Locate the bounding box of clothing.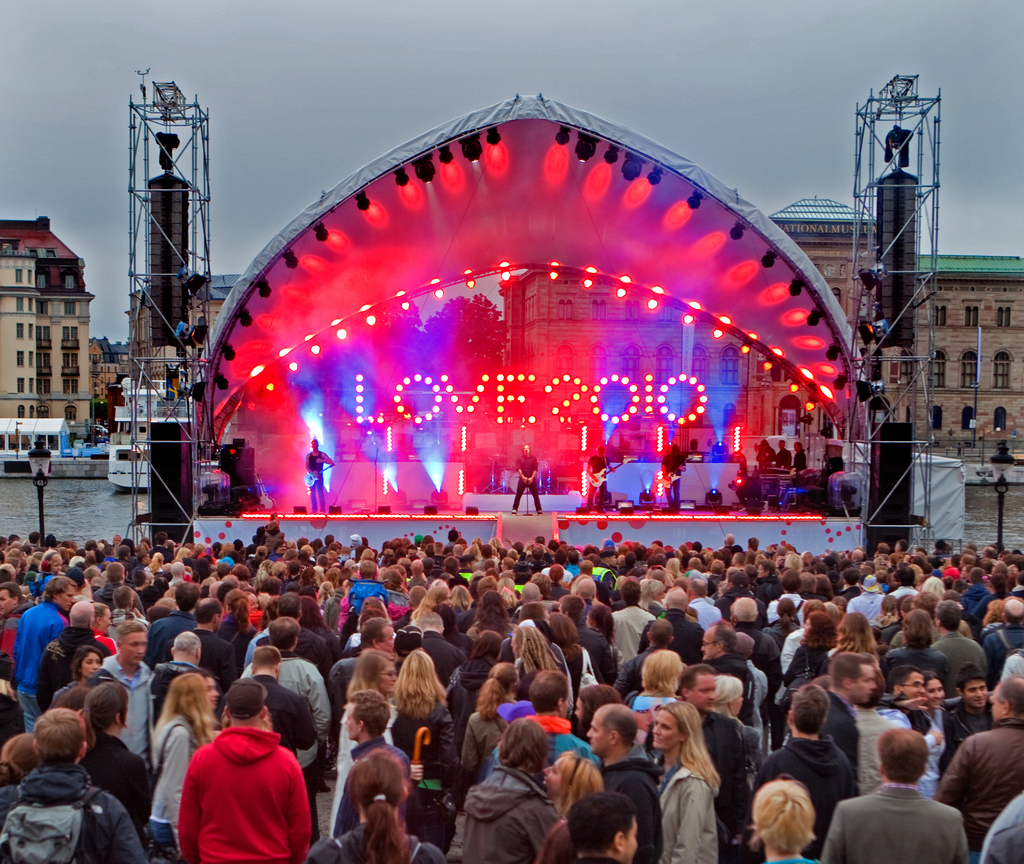
Bounding box: rect(600, 752, 665, 863).
